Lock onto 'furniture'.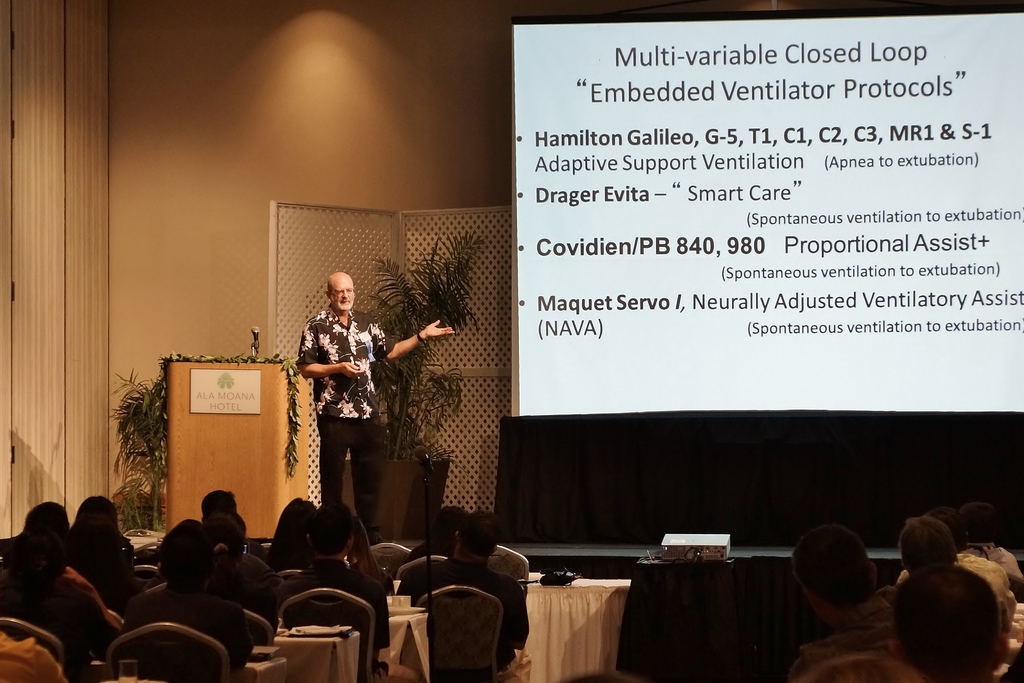
Locked: <region>275, 579, 374, 682</region>.
